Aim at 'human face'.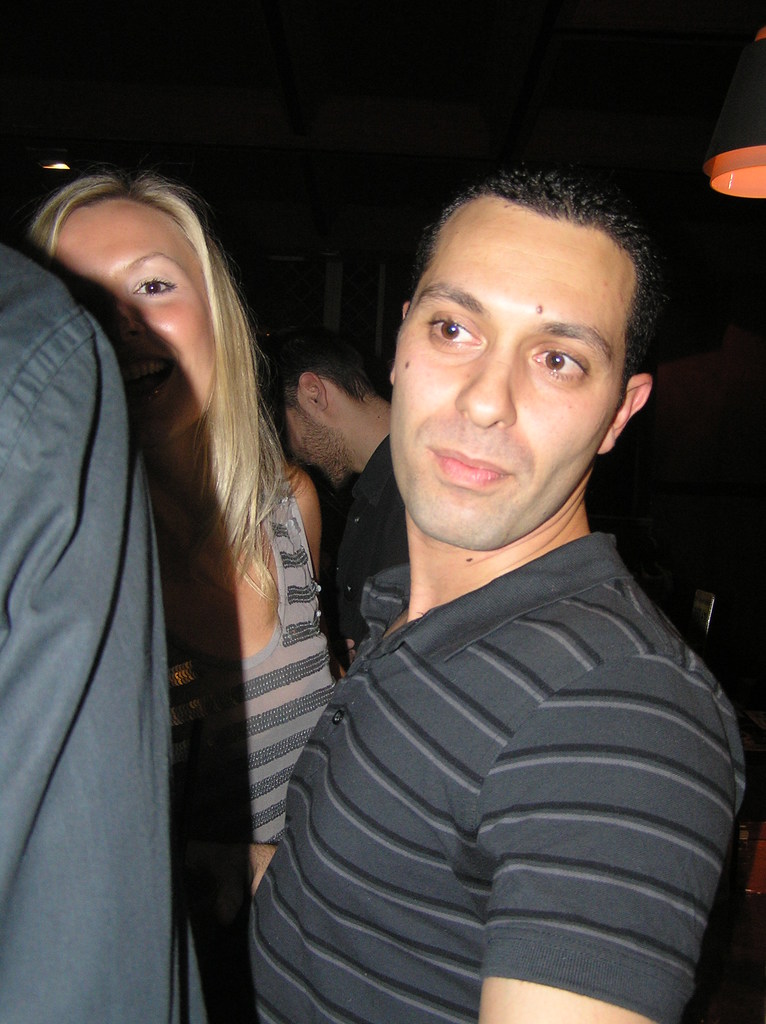
Aimed at {"x1": 47, "y1": 185, "x2": 207, "y2": 435}.
